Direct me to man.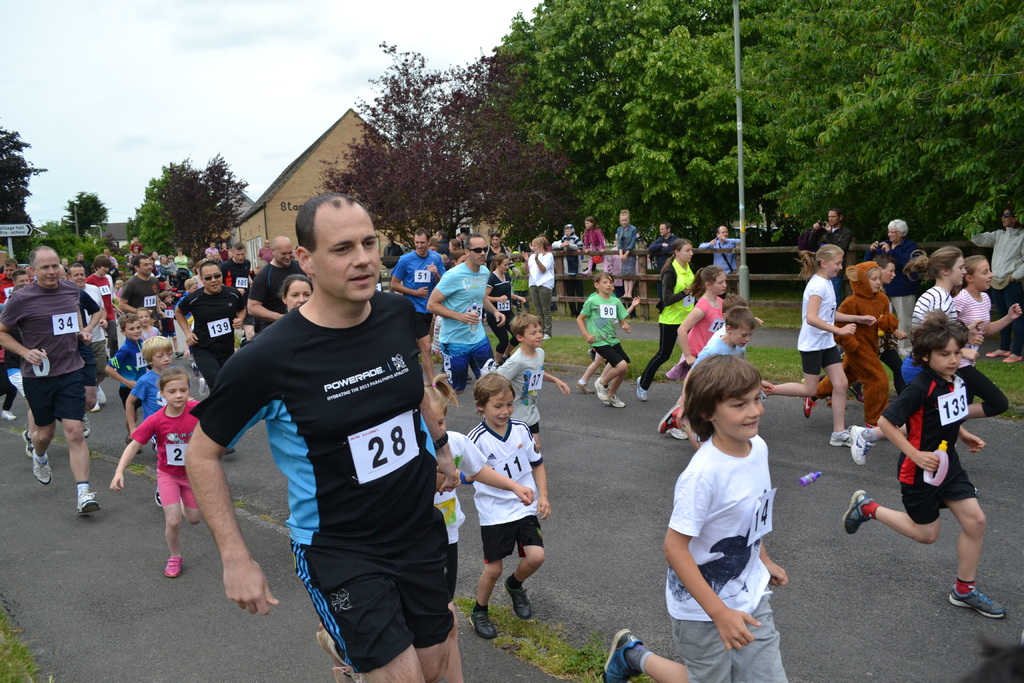
Direction: x1=387, y1=224, x2=447, y2=386.
